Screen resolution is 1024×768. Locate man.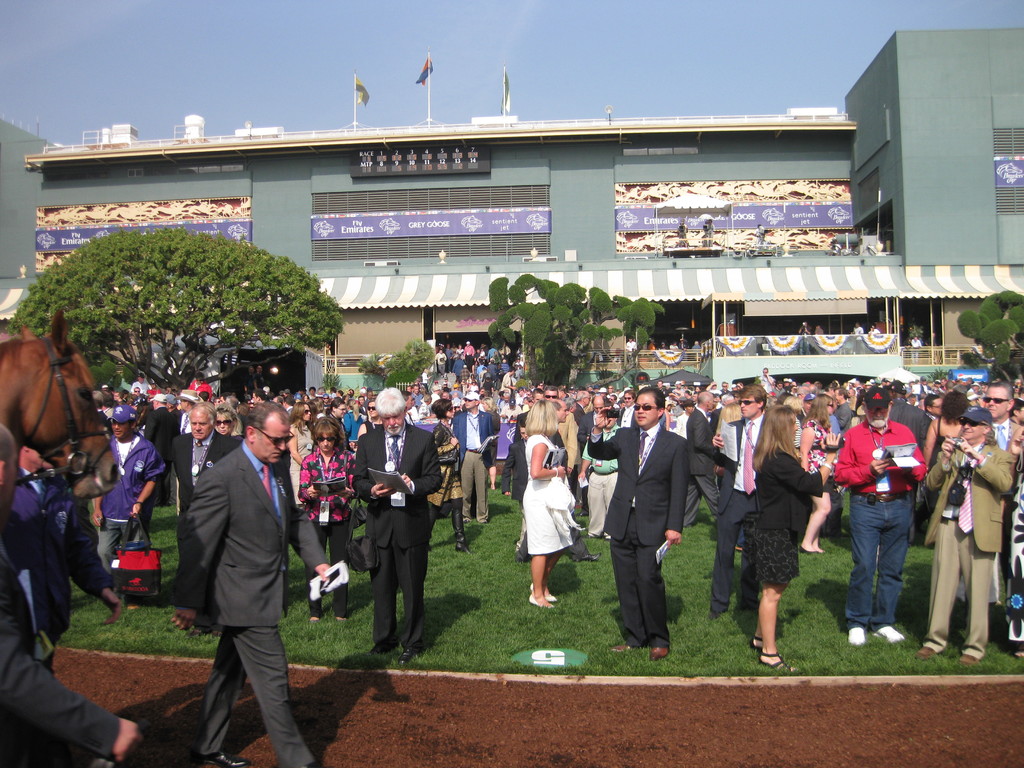
{"x1": 681, "y1": 387, "x2": 723, "y2": 531}.
